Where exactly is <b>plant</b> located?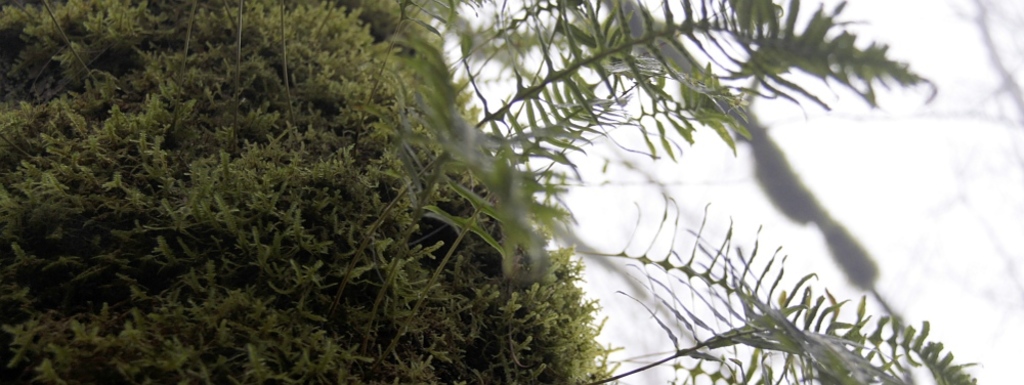
Its bounding box is x1=36 y1=0 x2=944 y2=384.
